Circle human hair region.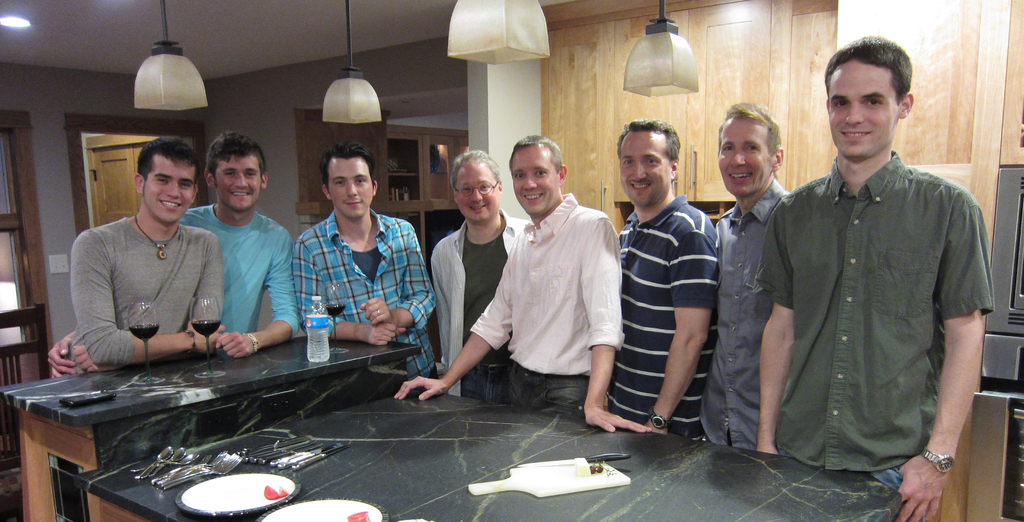
Region: (452, 151, 499, 193).
